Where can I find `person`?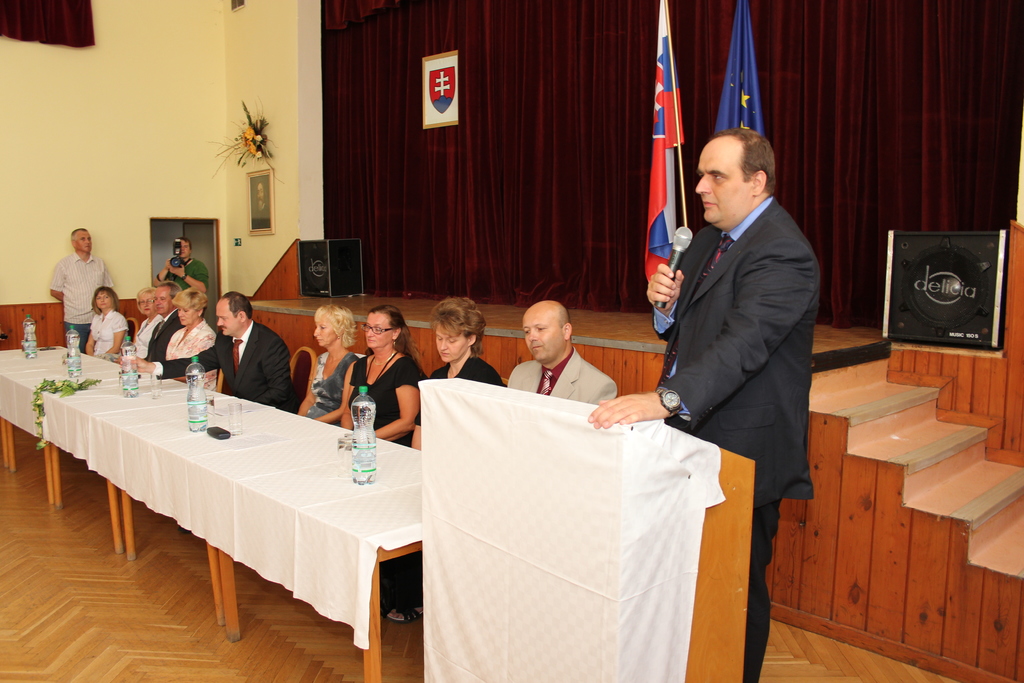
You can find it at 643 88 826 576.
